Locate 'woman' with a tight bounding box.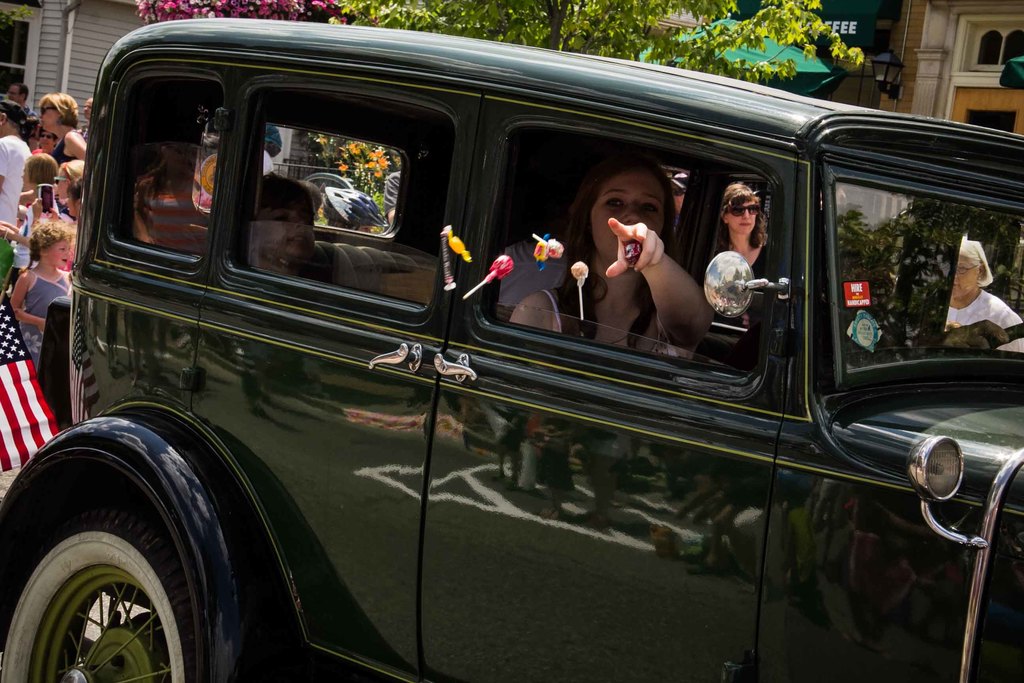
rect(721, 181, 774, 270).
